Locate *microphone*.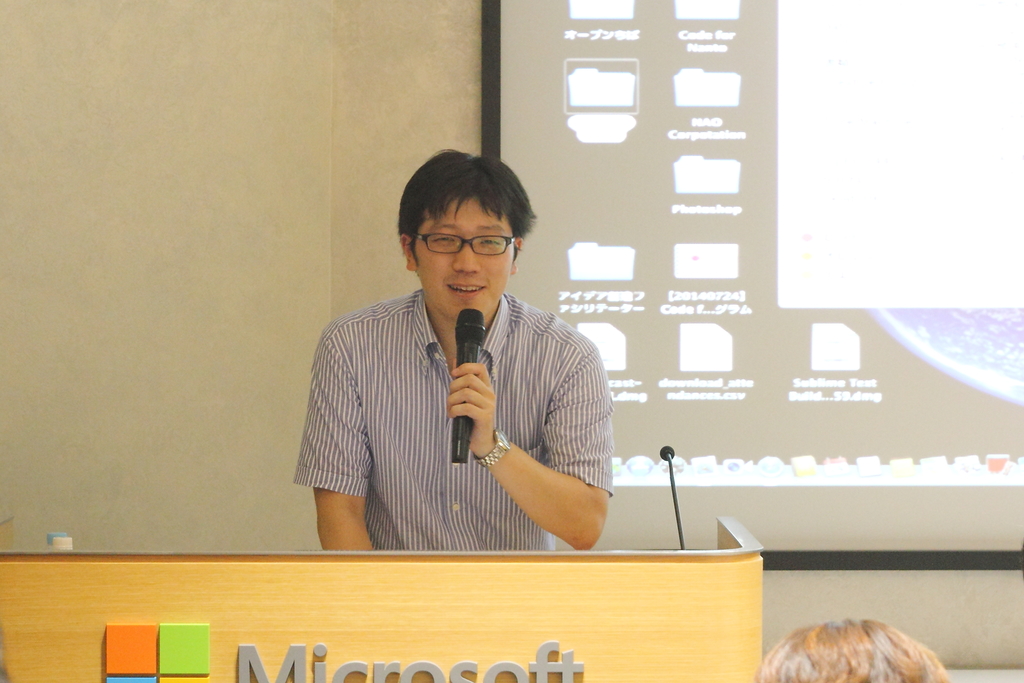
Bounding box: box(455, 302, 493, 468).
